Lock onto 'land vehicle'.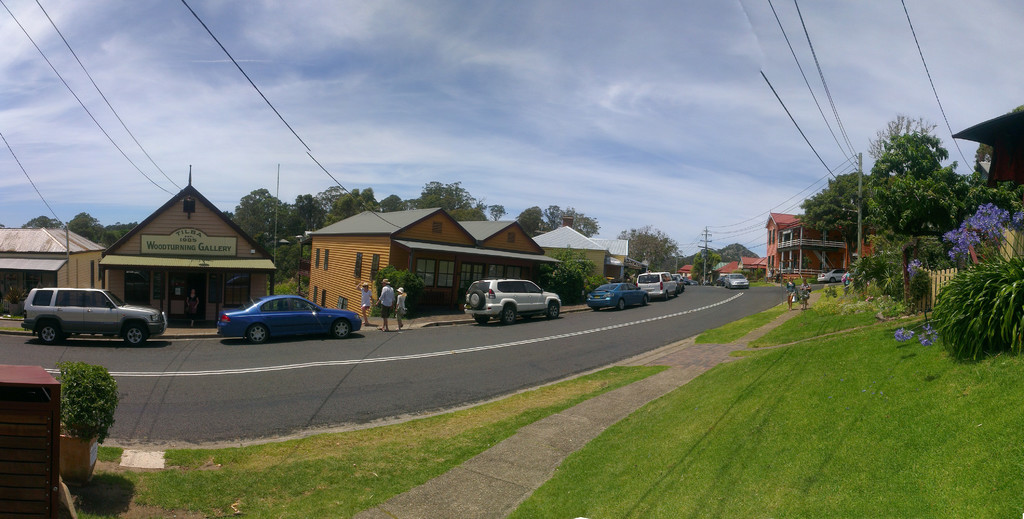
Locked: (717,273,728,288).
